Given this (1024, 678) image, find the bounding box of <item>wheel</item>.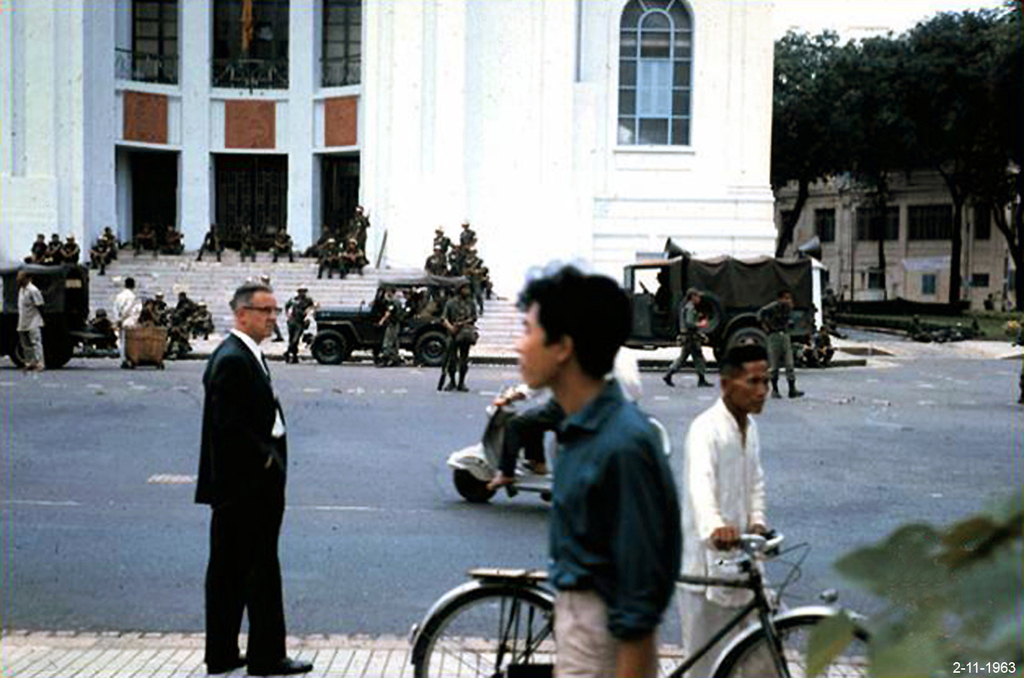
bbox=(729, 324, 764, 356).
